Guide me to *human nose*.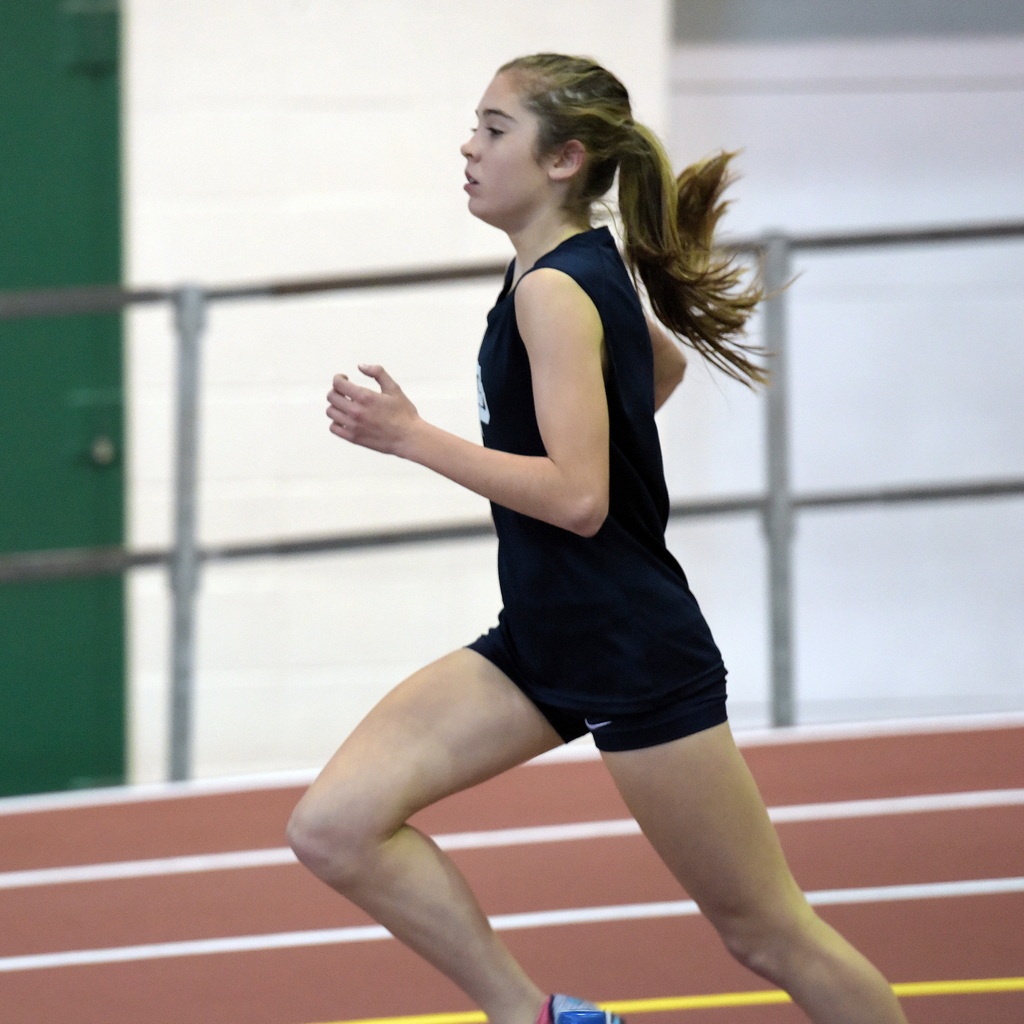
Guidance: <box>458,124,479,156</box>.
